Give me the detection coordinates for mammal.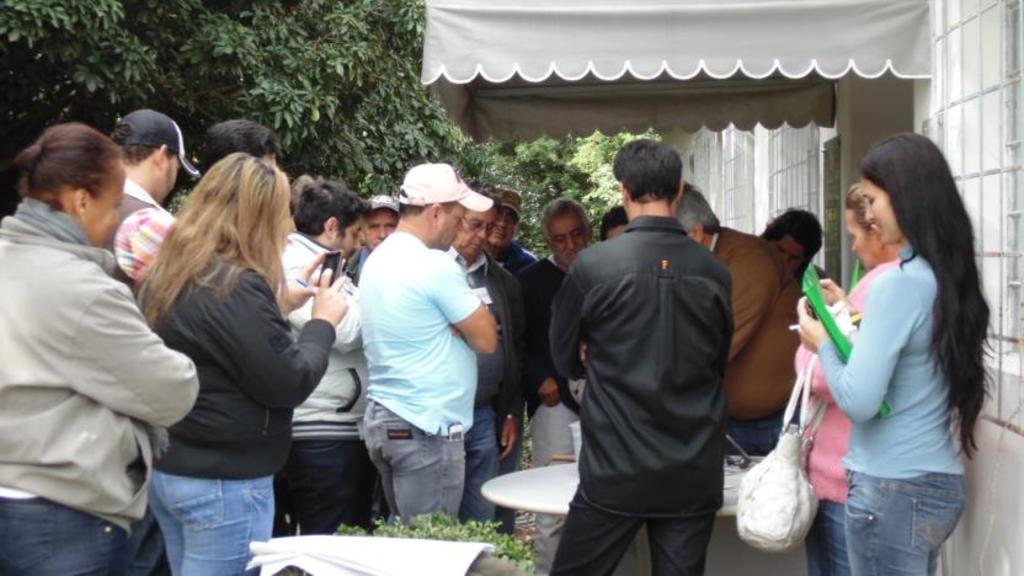
(x1=97, y1=108, x2=204, y2=567).
